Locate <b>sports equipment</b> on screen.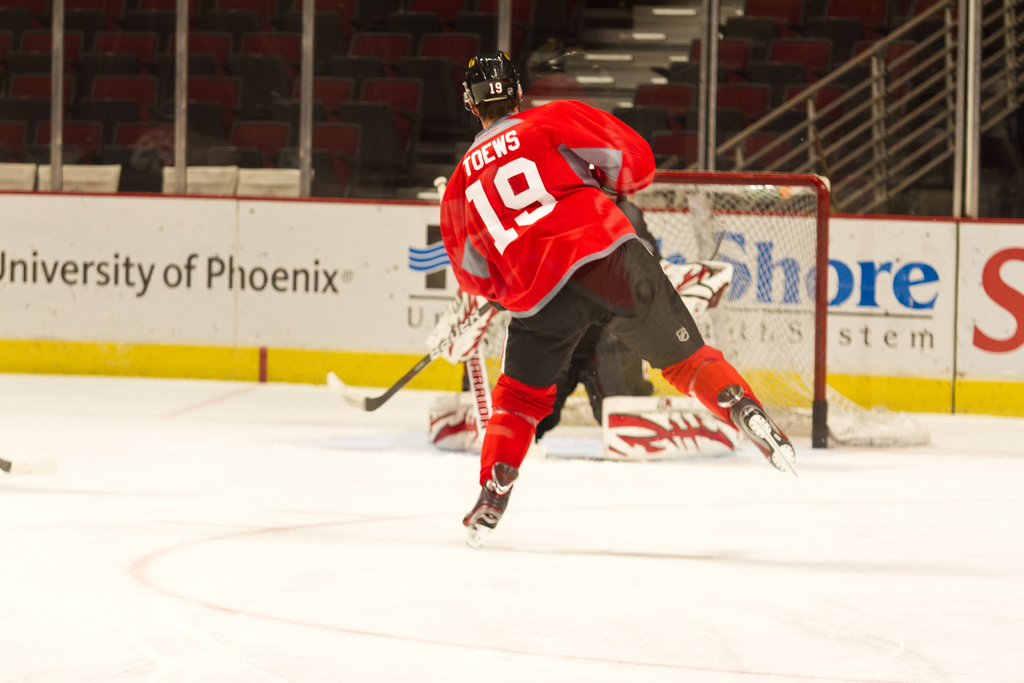
On screen at detection(598, 390, 745, 465).
